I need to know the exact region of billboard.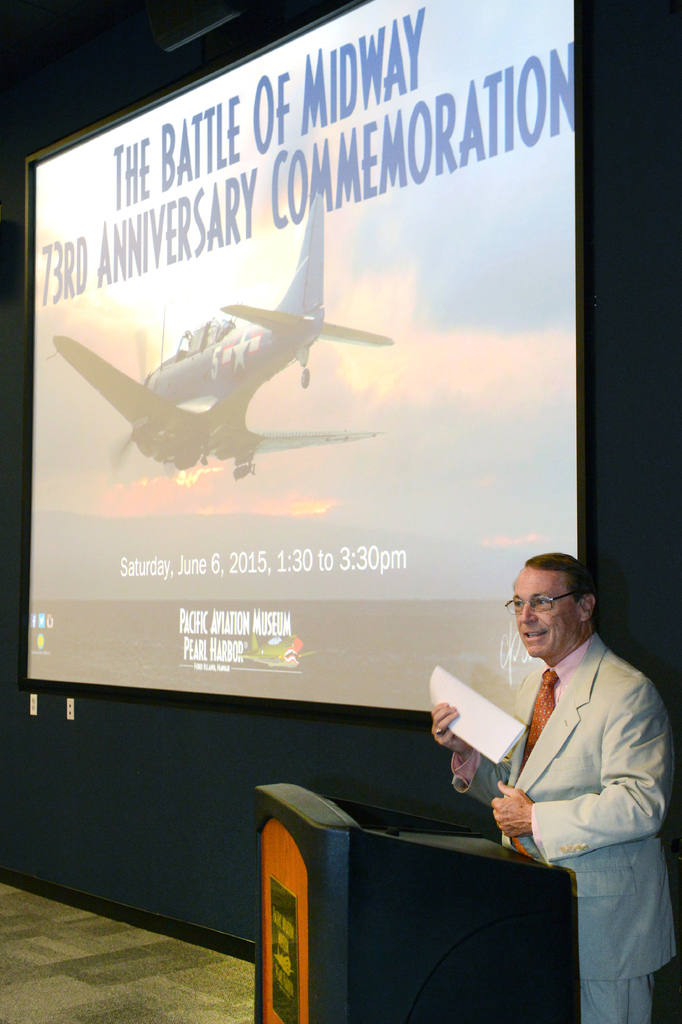
Region: rect(22, 0, 578, 725).
